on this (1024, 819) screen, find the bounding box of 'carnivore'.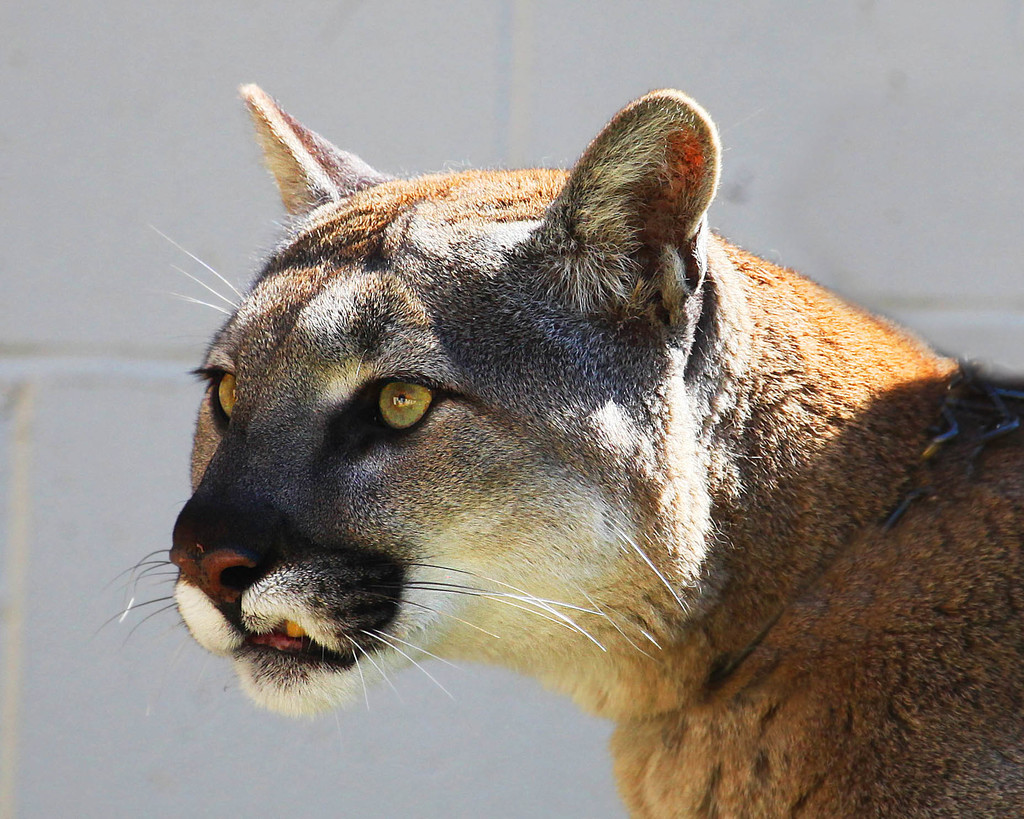
Bounding box: x1=117 y1=46 x2=1023 y2=786.
